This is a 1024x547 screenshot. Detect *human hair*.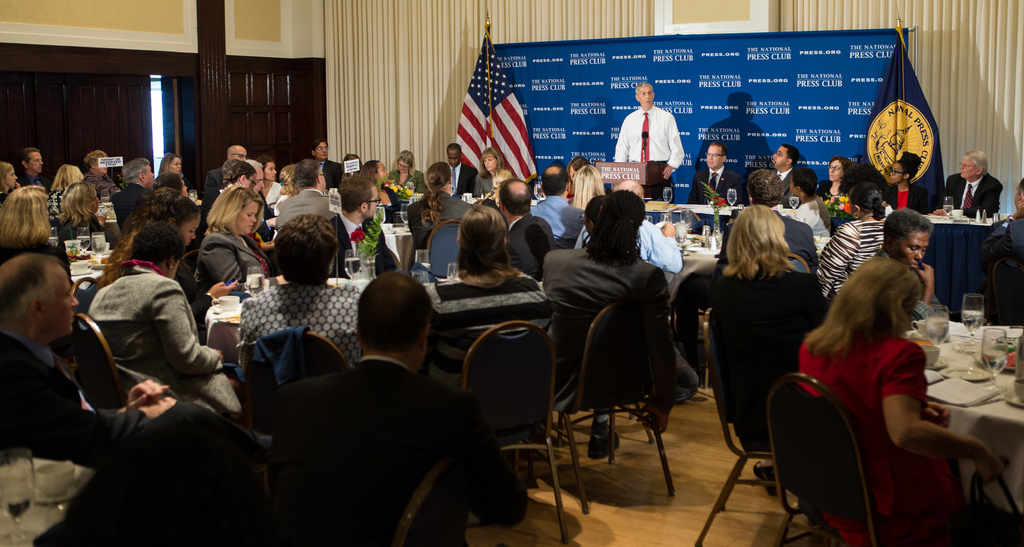
box(19, 145, 44, 165).
